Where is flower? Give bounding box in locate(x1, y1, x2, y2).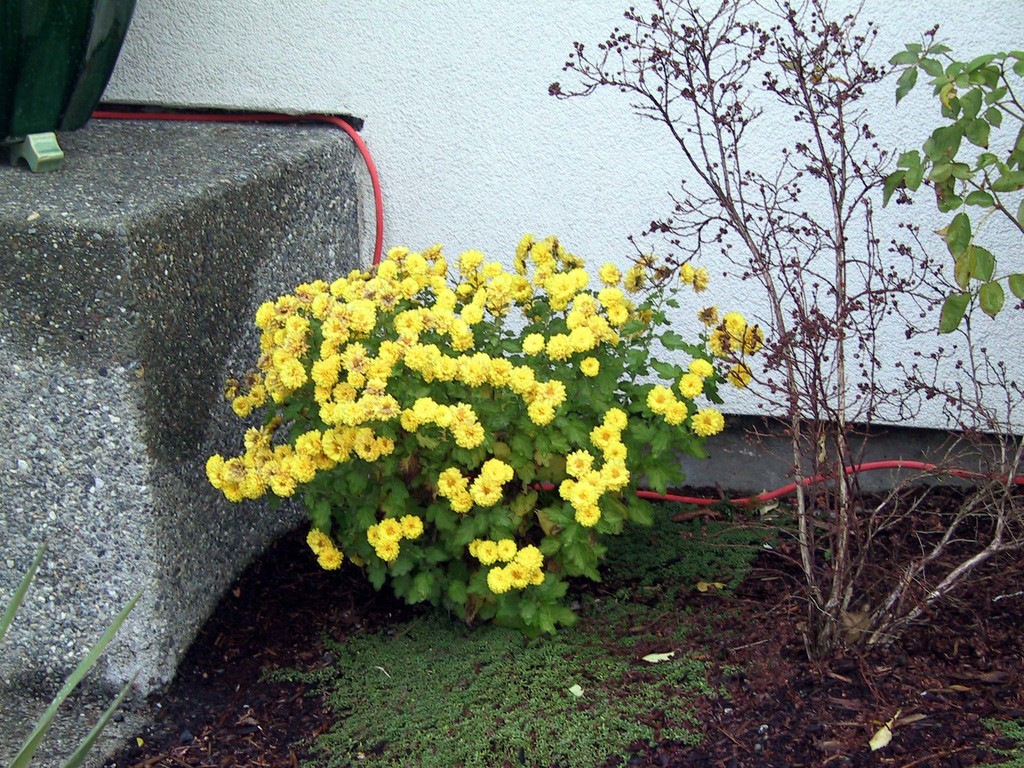
locate(722, 310, 746, 337).
